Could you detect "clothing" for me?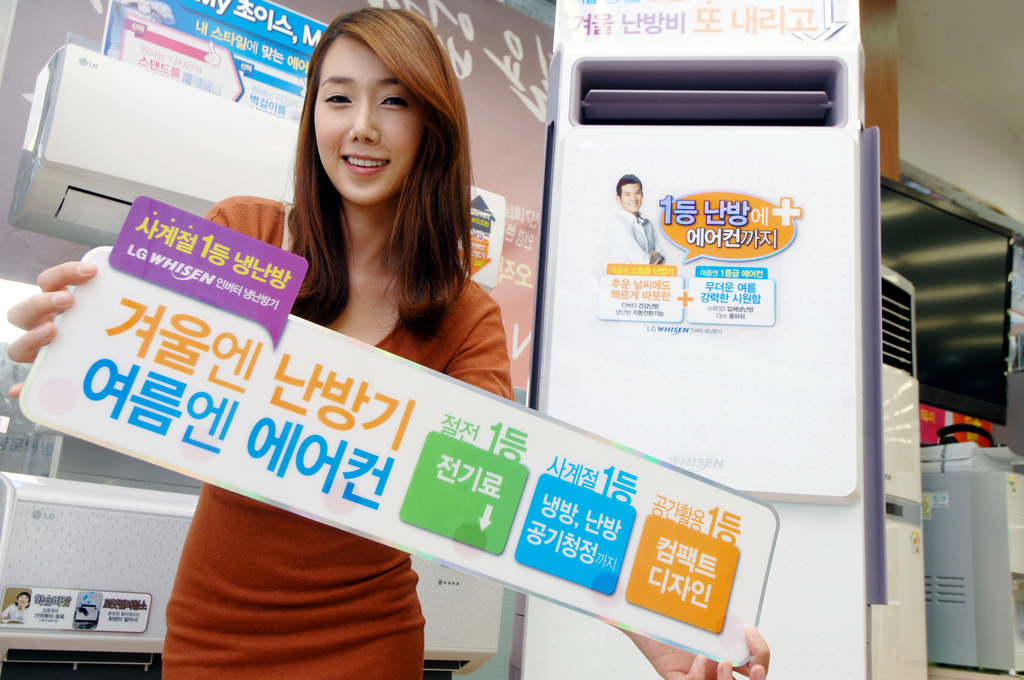
Detection result: region(81, 359, 233, 451).
